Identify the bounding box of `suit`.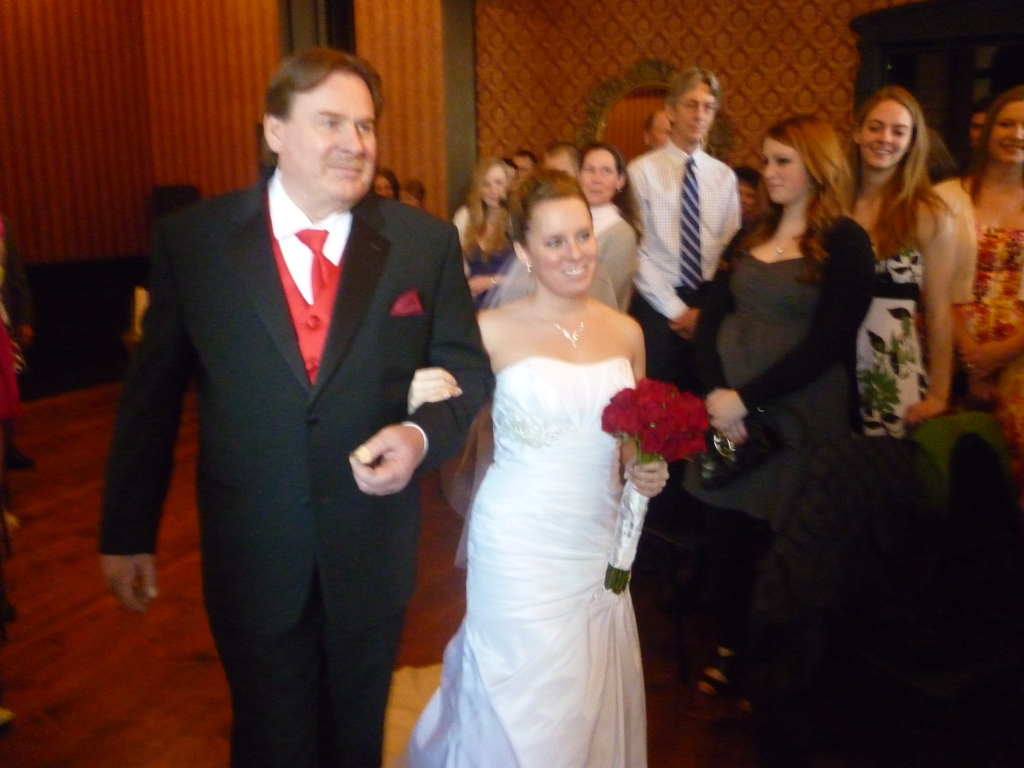
[134,68,470,758].
